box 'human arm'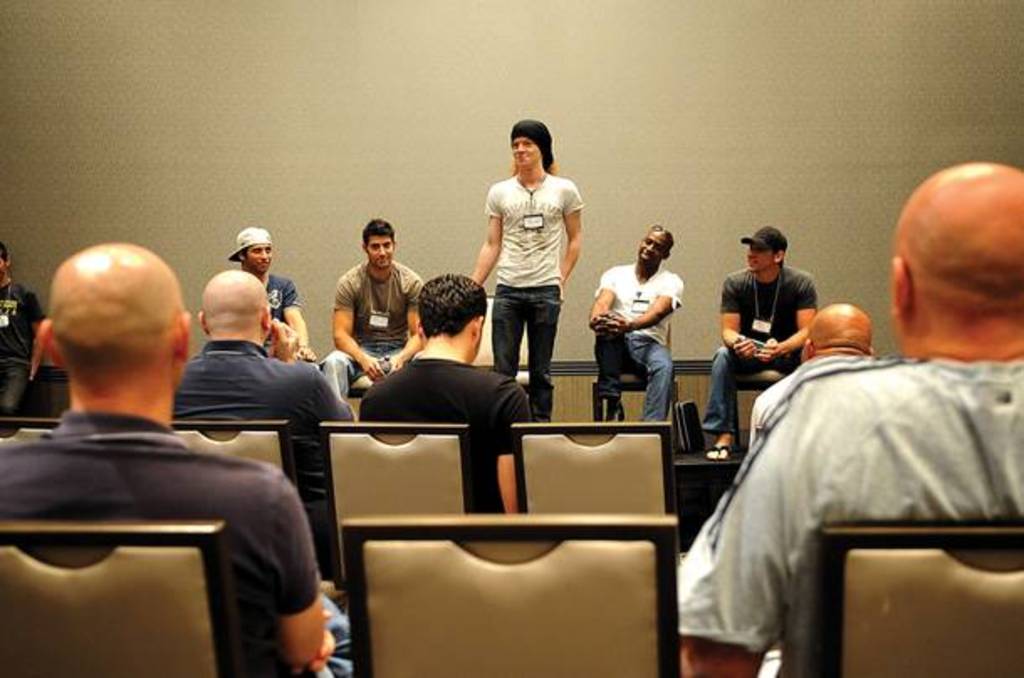
(494,376,539,519)
